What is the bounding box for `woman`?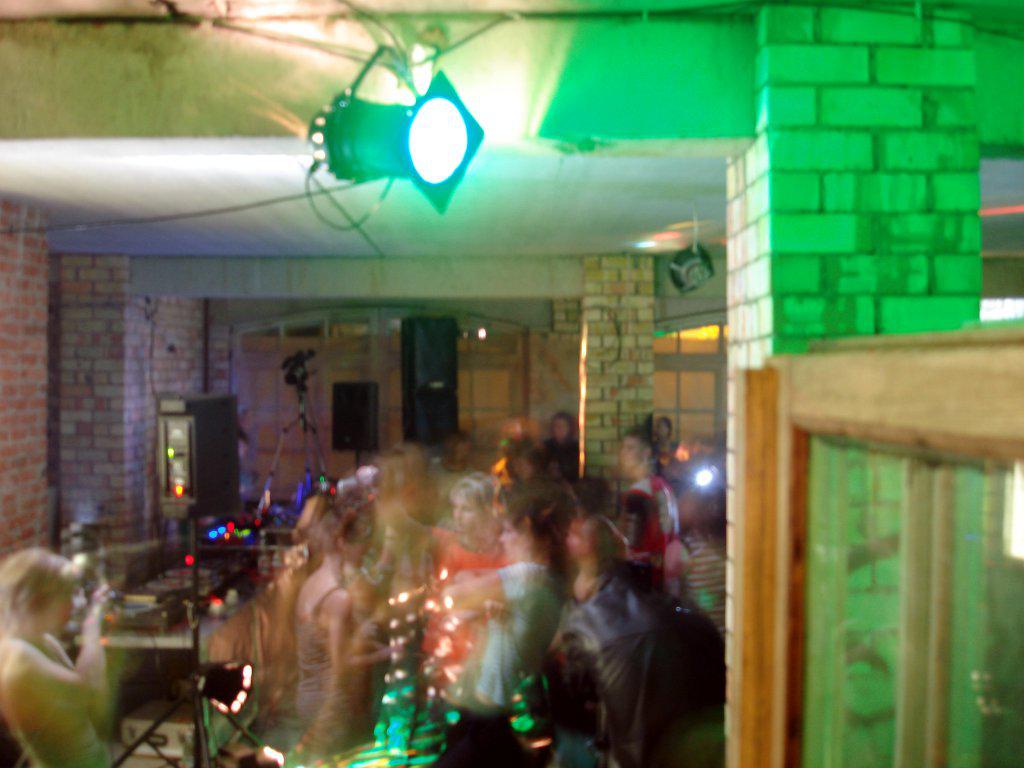
(597,422,680,578).
